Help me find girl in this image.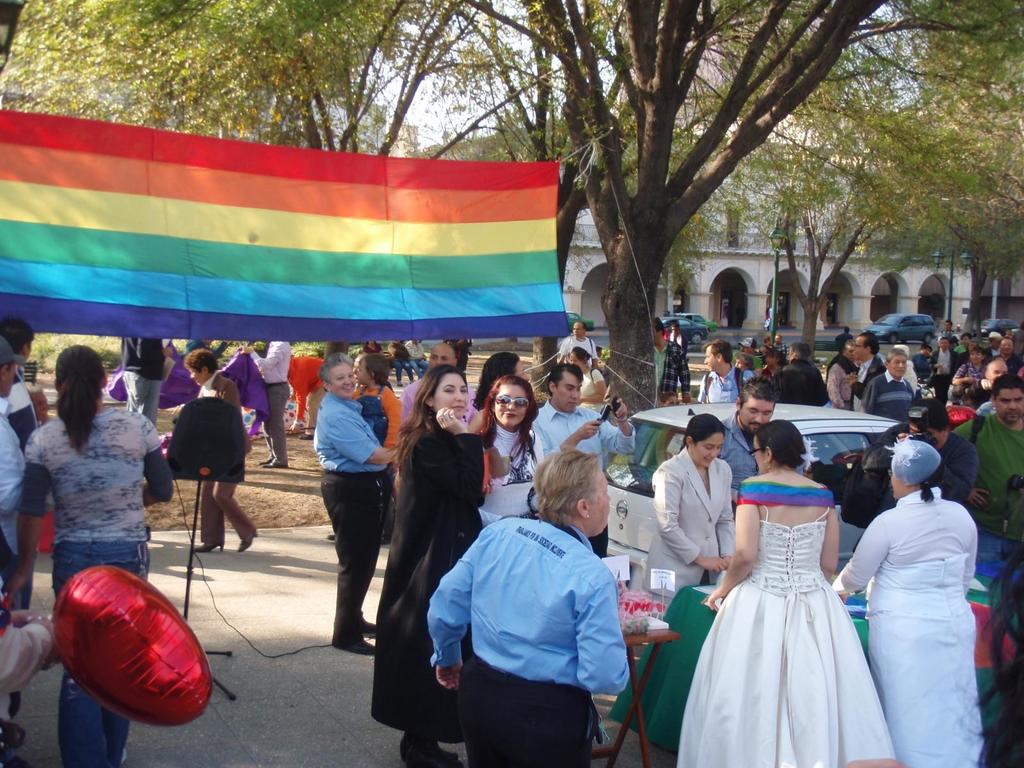
Found it: locate(369, 364, 492, 767).
